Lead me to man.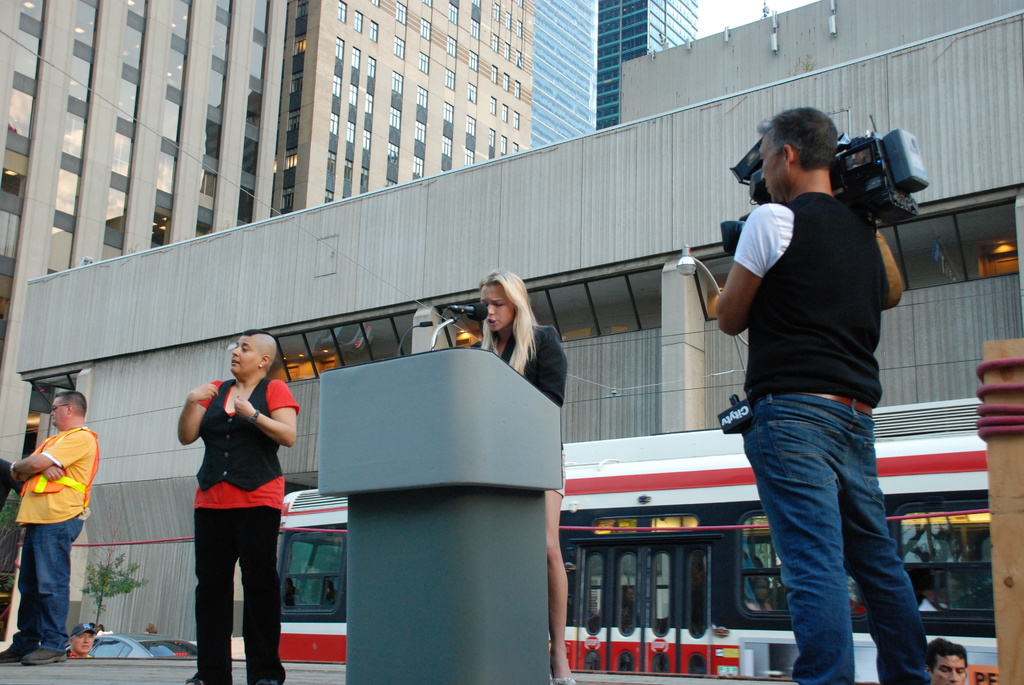
Lead to bbox=(0, 388, 101, 668).
